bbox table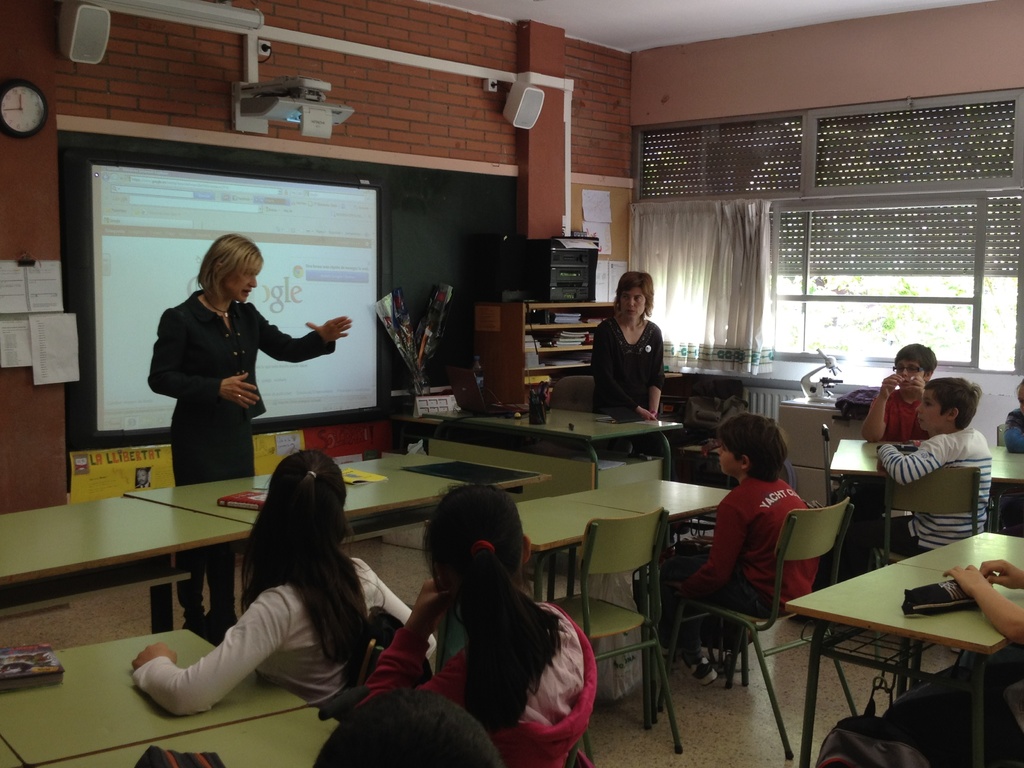
box=[133, 457, 541, 614]
